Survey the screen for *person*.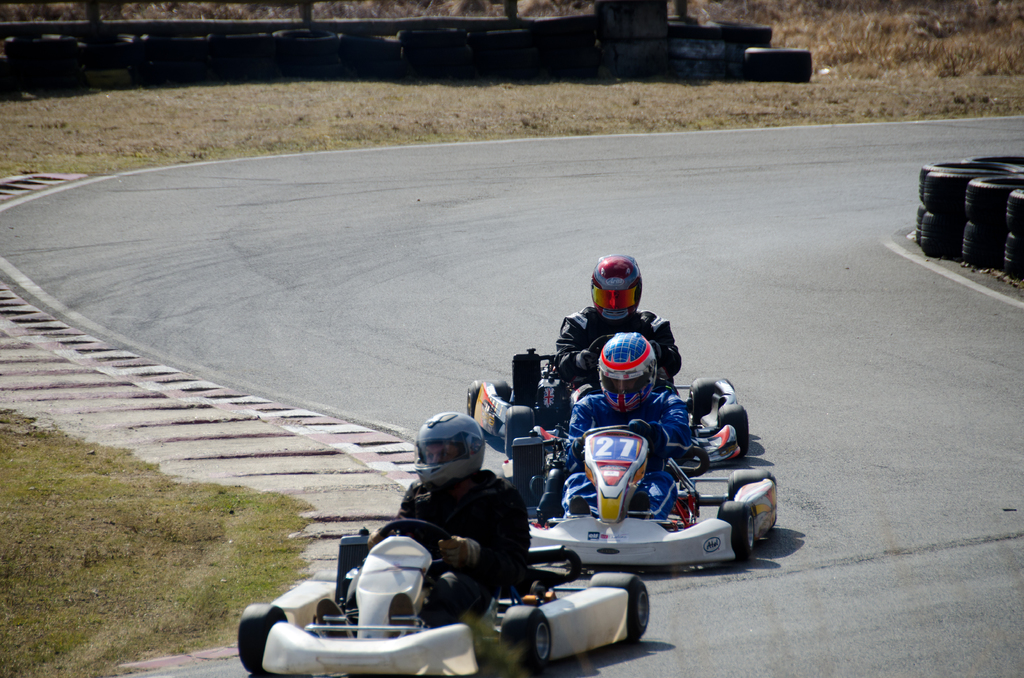
Survey found: BBox(529, 323, 698, 517).
